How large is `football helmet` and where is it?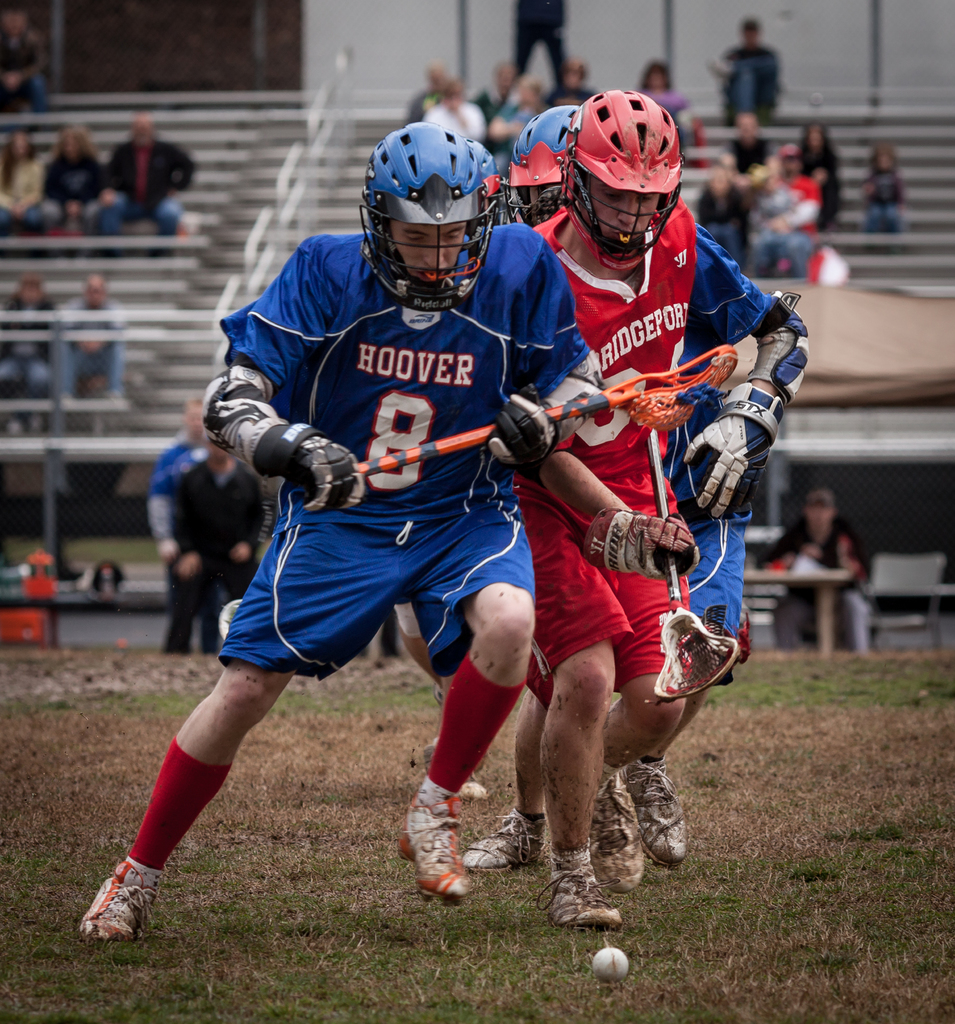
Bounding box: region(358, 118, 494, 321).
